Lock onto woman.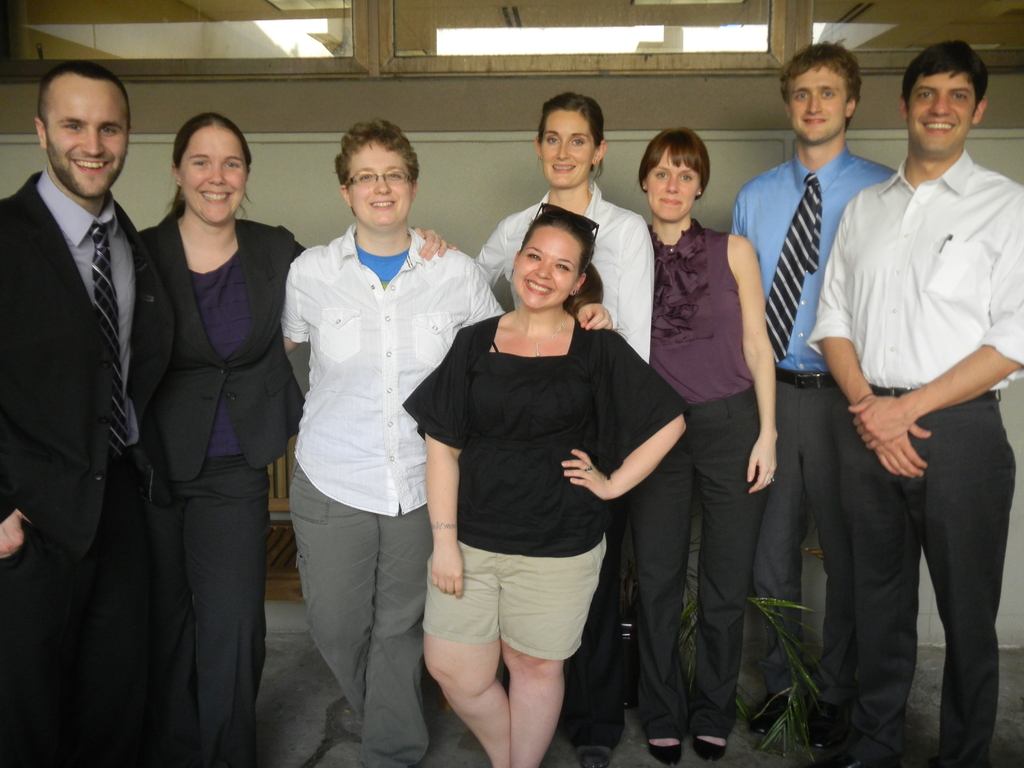
Locked: (630,128,781,762).
